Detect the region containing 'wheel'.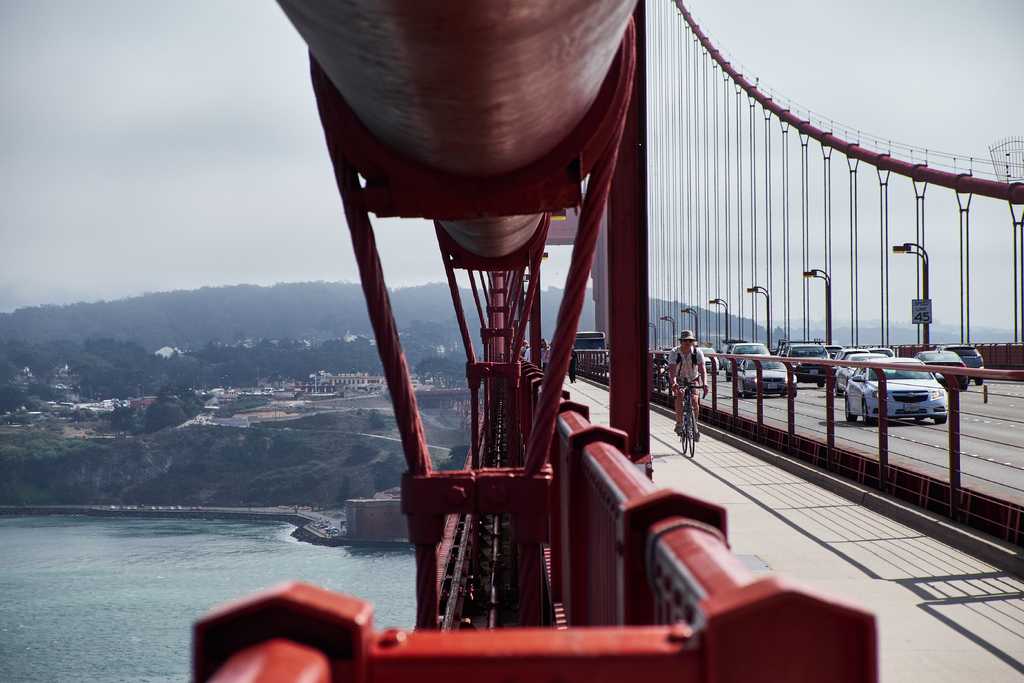
{"x1": 936, "y1": 417, "x2": 946, "y2": 425}.
